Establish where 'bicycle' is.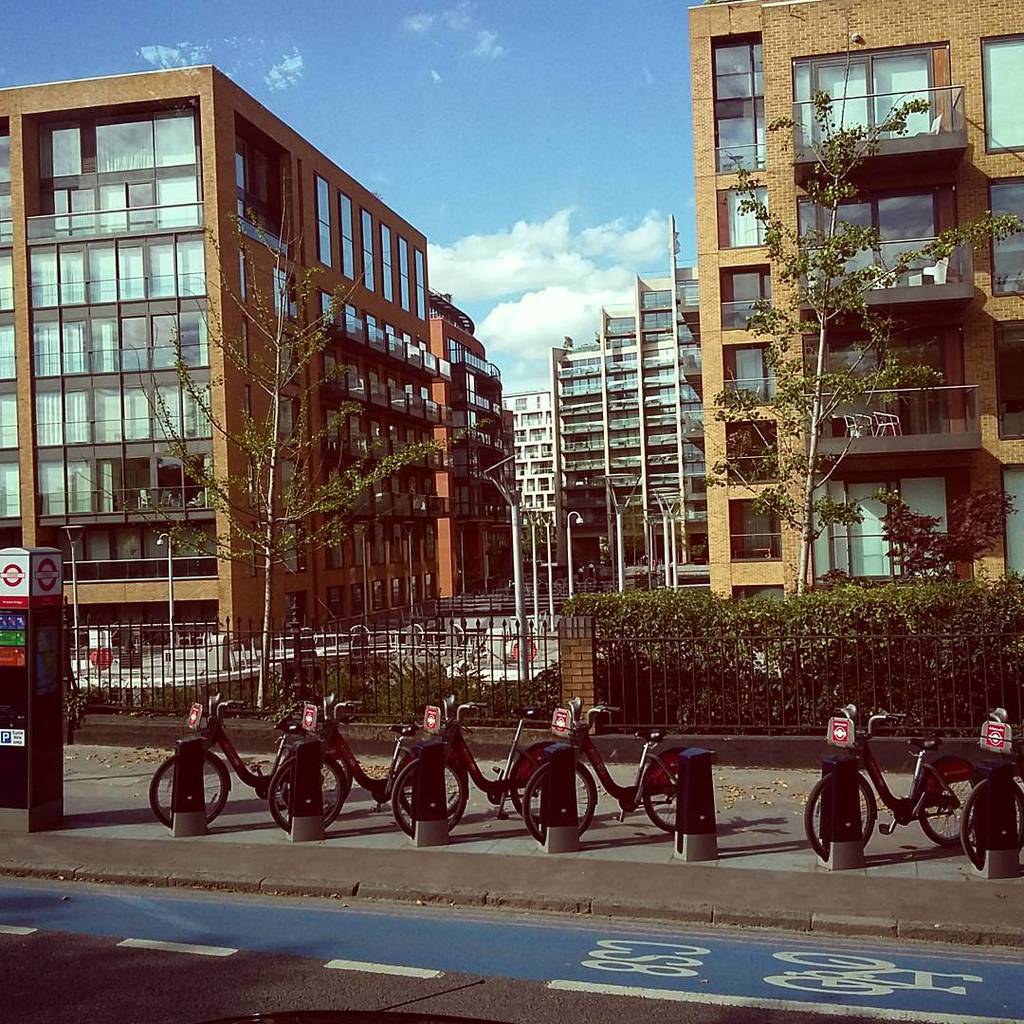
Established at 770,949,968,990.
